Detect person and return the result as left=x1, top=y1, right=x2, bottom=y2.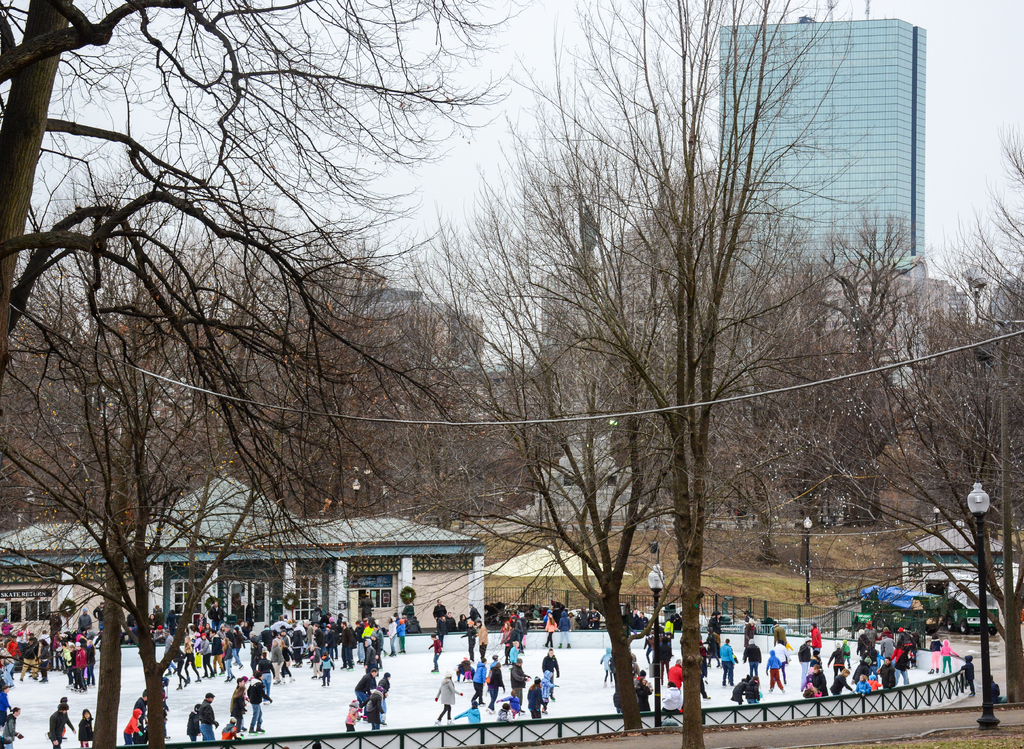
left=808, top=621, right=823, bottom=652.
